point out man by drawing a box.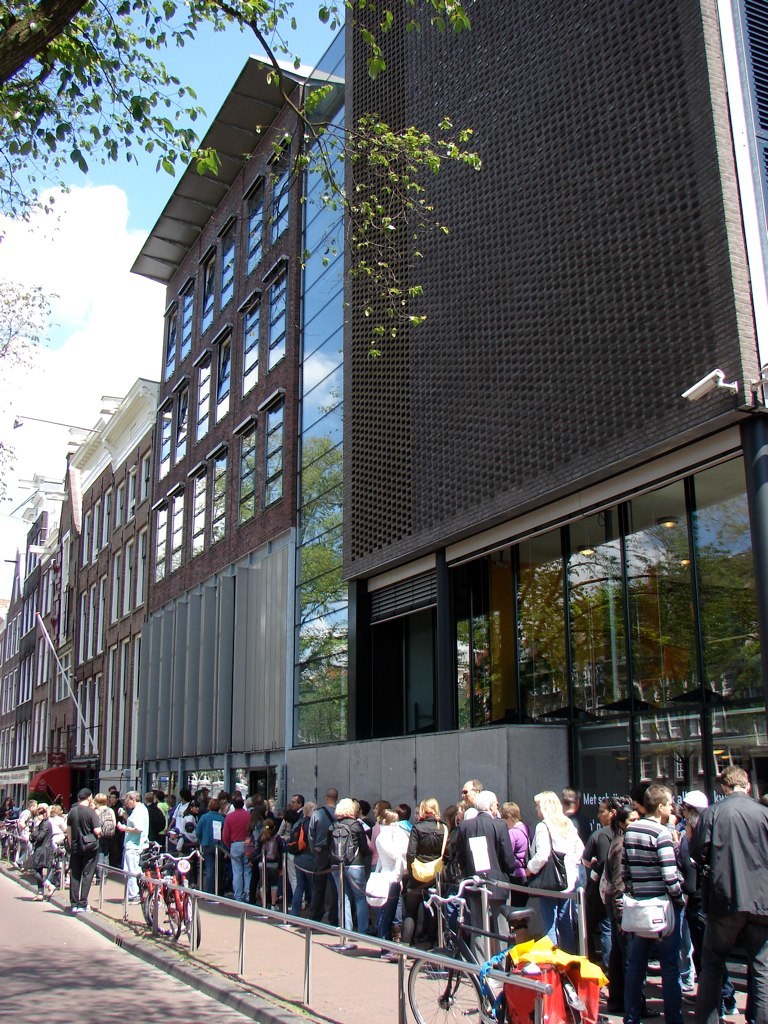
select_region(452, 786, 519, 968).
